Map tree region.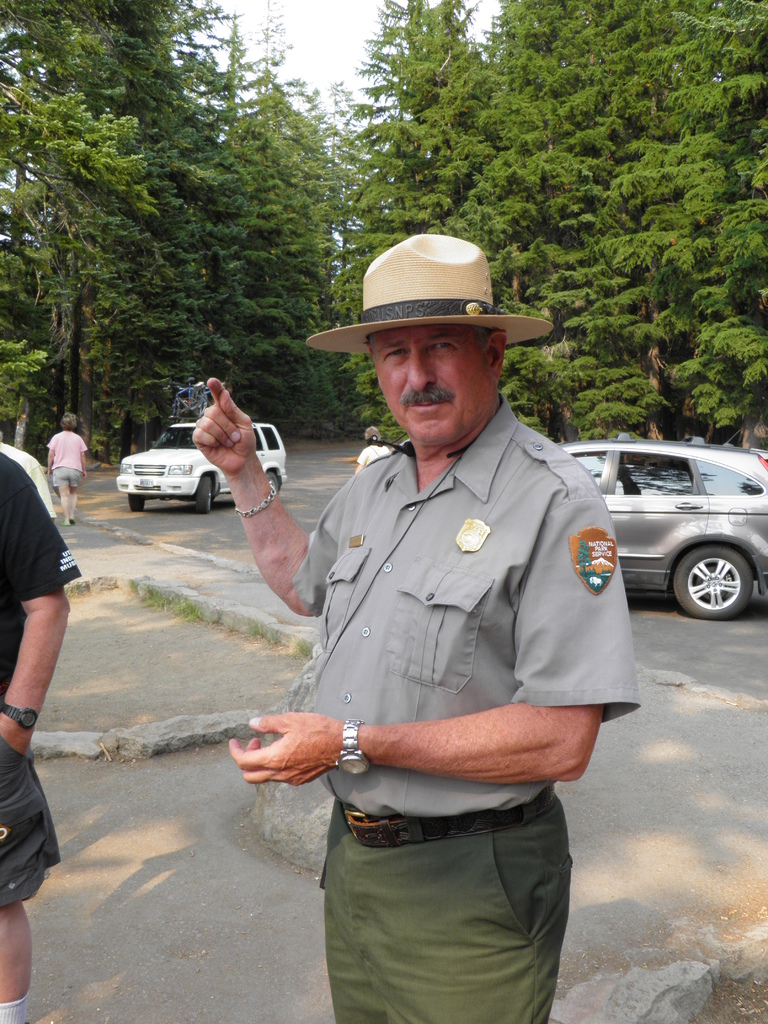
Mapped to x1=472, y1=0, x2=655, y2=340.
